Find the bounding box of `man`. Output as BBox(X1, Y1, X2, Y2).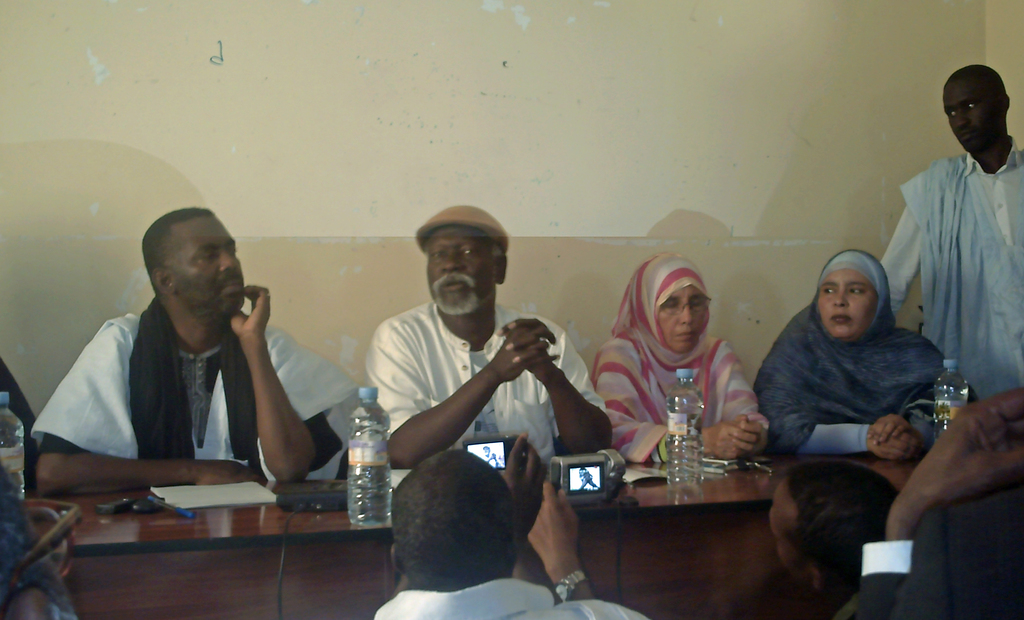
BBox(40, 205, 336, 518).
